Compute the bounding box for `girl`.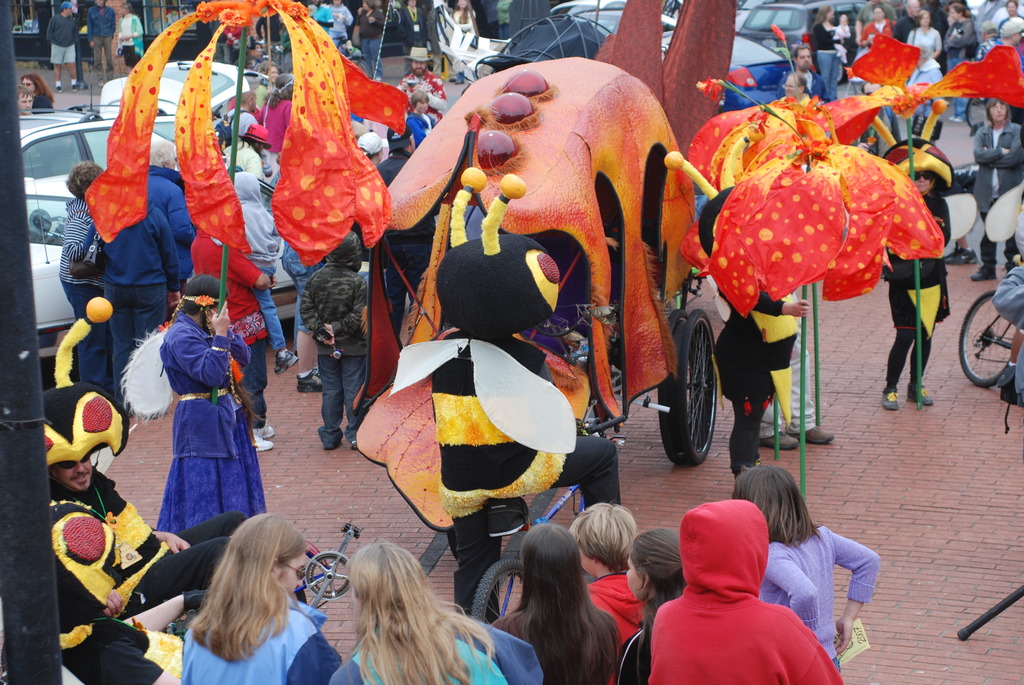
<bbox>148, 274, 272, 540</bbox>.
